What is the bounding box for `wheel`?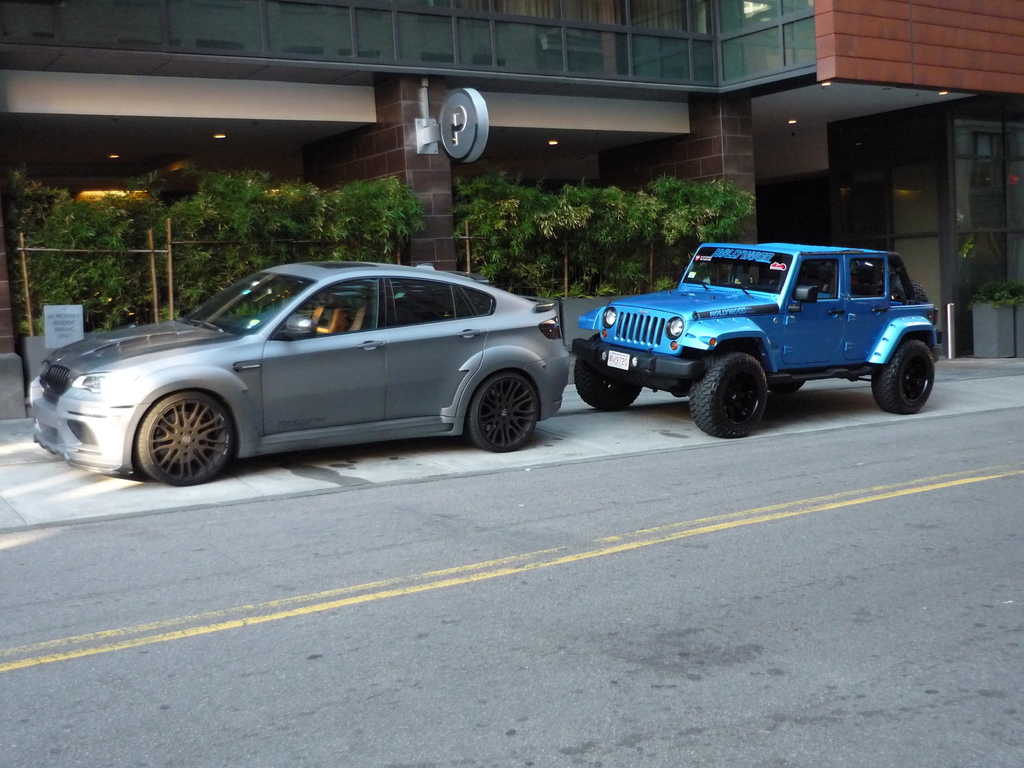
576 331 646 410.
